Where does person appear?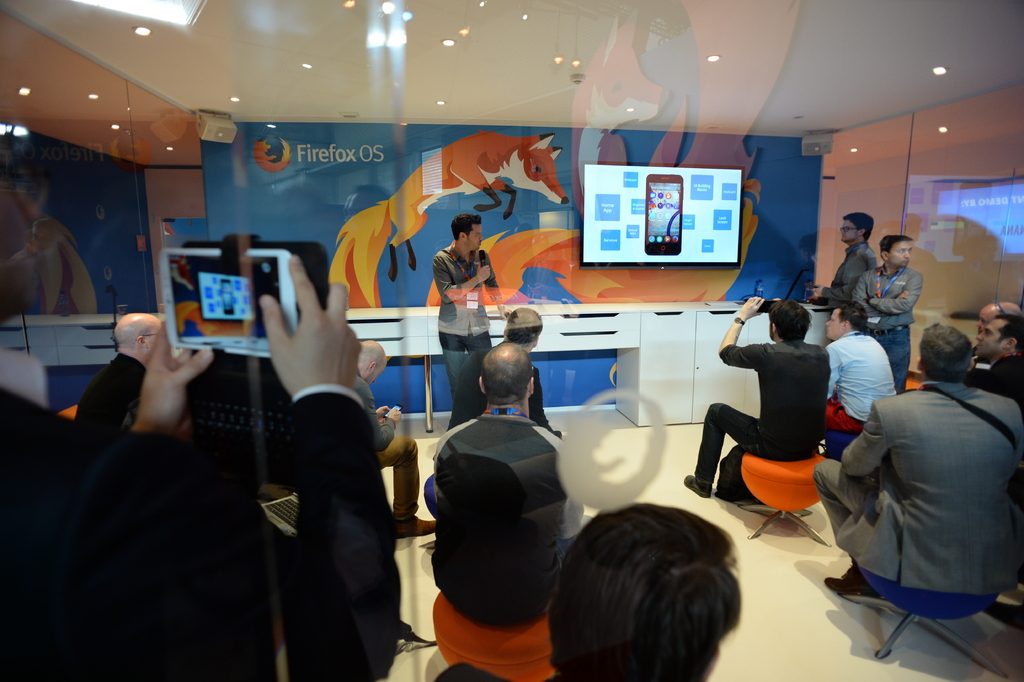
Appears at 822 304 900 435.
